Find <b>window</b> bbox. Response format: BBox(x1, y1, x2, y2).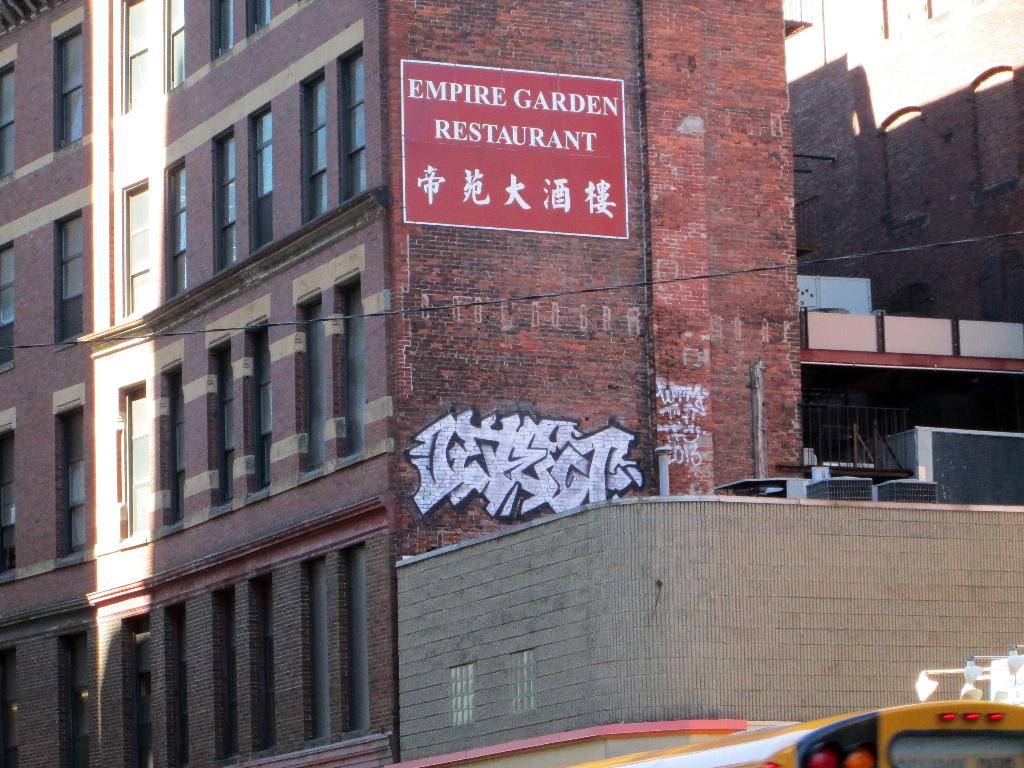
BBox(308, 77, 330, 220).
